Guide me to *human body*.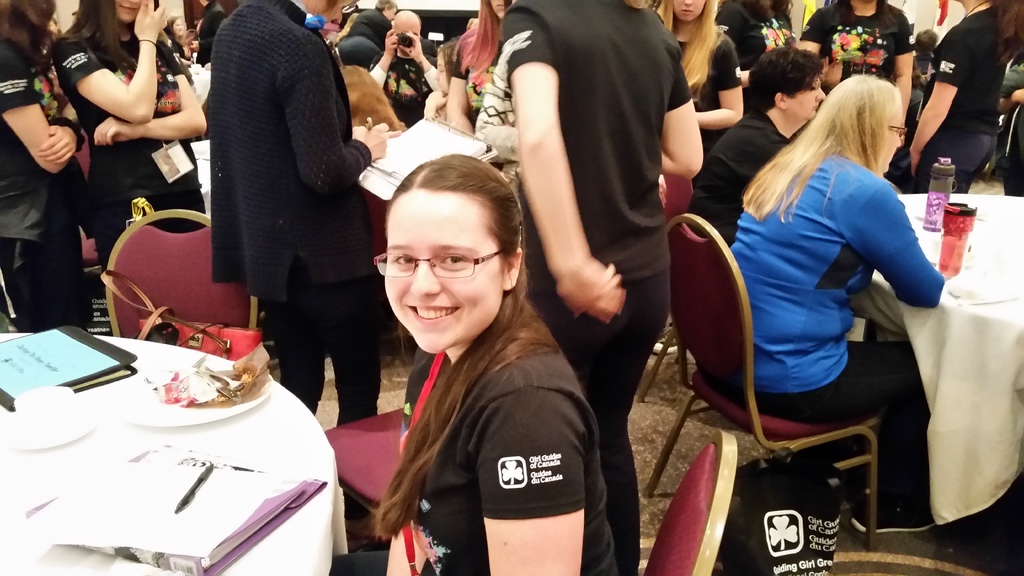
Guidance: (left=729, top=143, right=943, bottom=536).
